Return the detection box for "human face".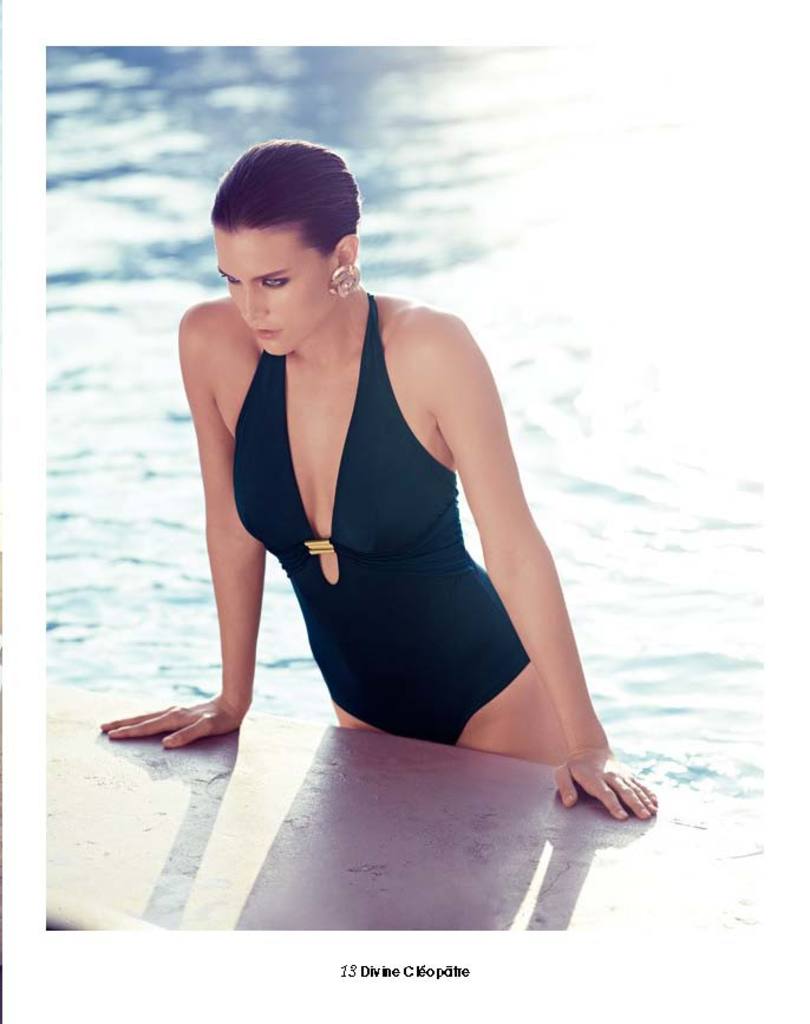
select_region(207, 228, 334, 366).
